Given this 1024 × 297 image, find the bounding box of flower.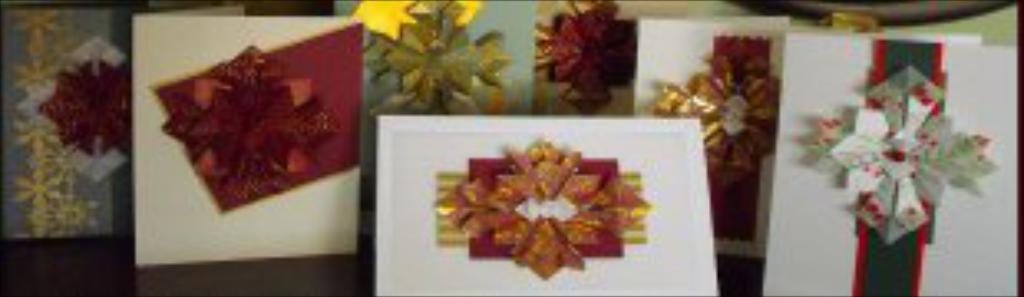
left=429, top=135, right=657, bottom=280.
